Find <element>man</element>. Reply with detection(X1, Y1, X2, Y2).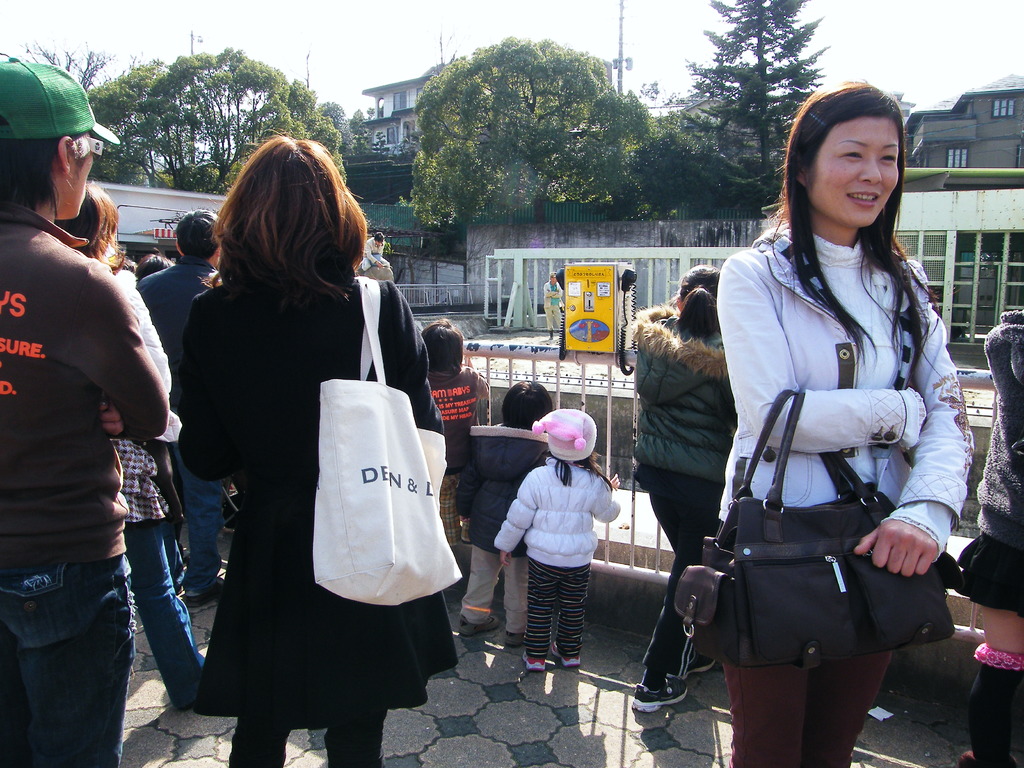
detection(132, 209, 234, 609).
